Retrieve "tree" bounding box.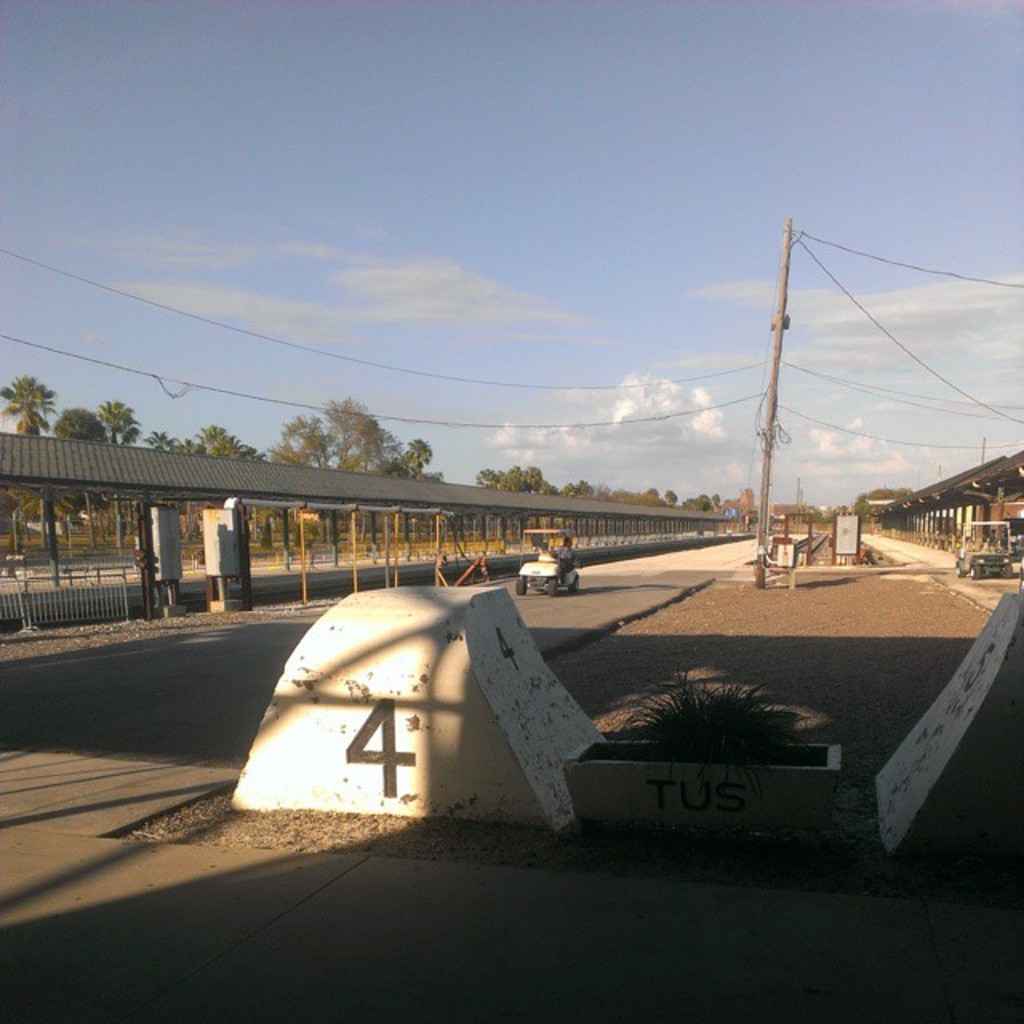
Bounding box: BBox(98, 408, 139, 446).
